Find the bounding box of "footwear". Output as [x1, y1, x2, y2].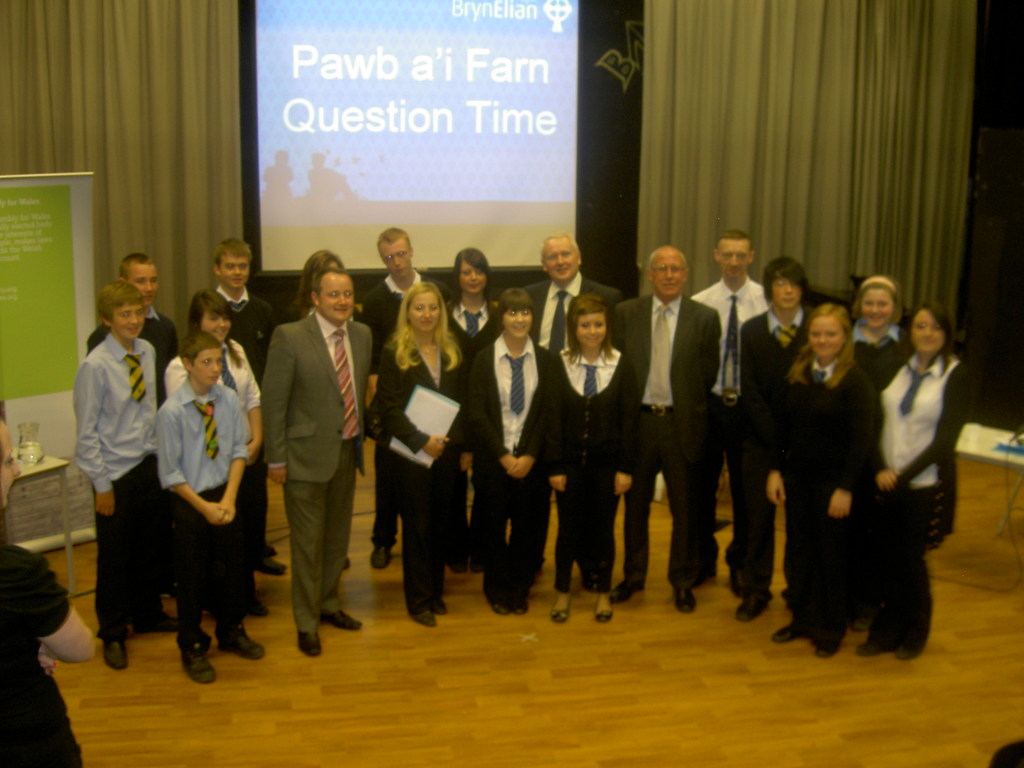
[102, 632, 129, 672].
